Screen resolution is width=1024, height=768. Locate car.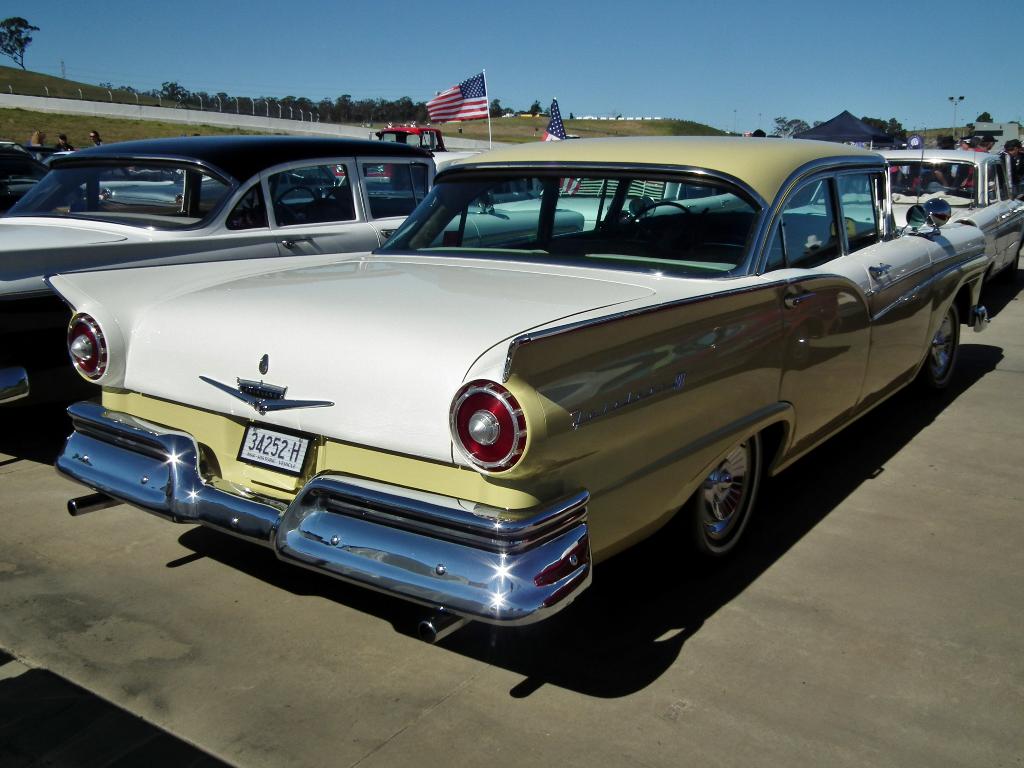
region(4, 137, 54, 214).
